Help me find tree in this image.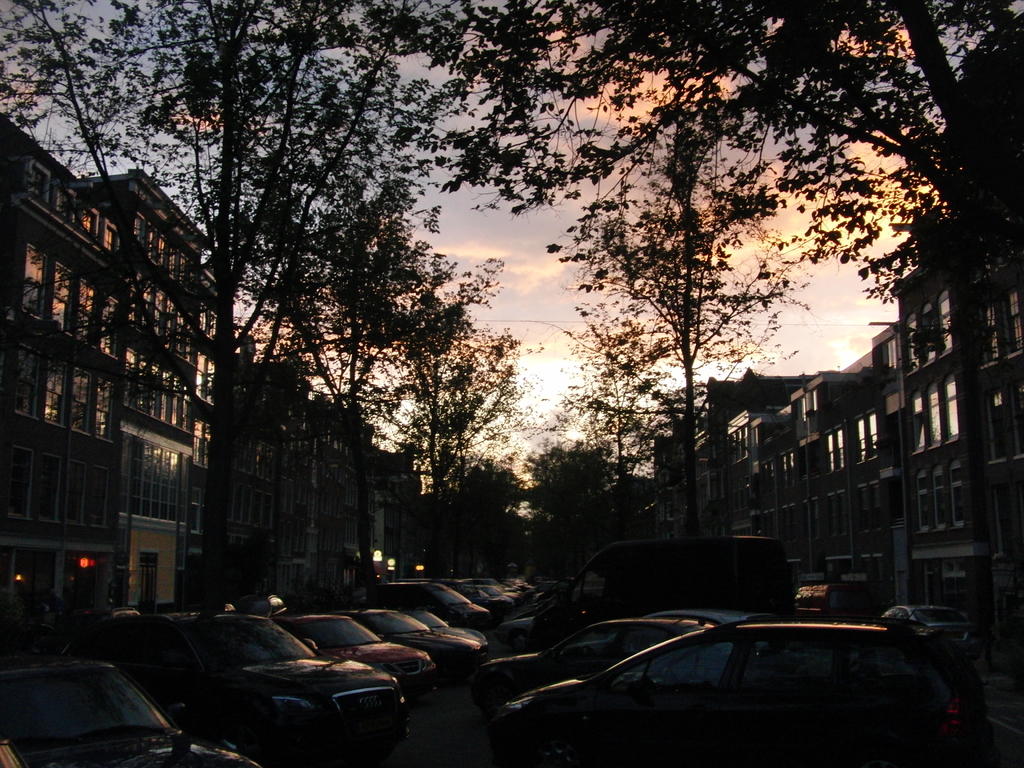
Found it: box=[419, 0, 1023, 308].
